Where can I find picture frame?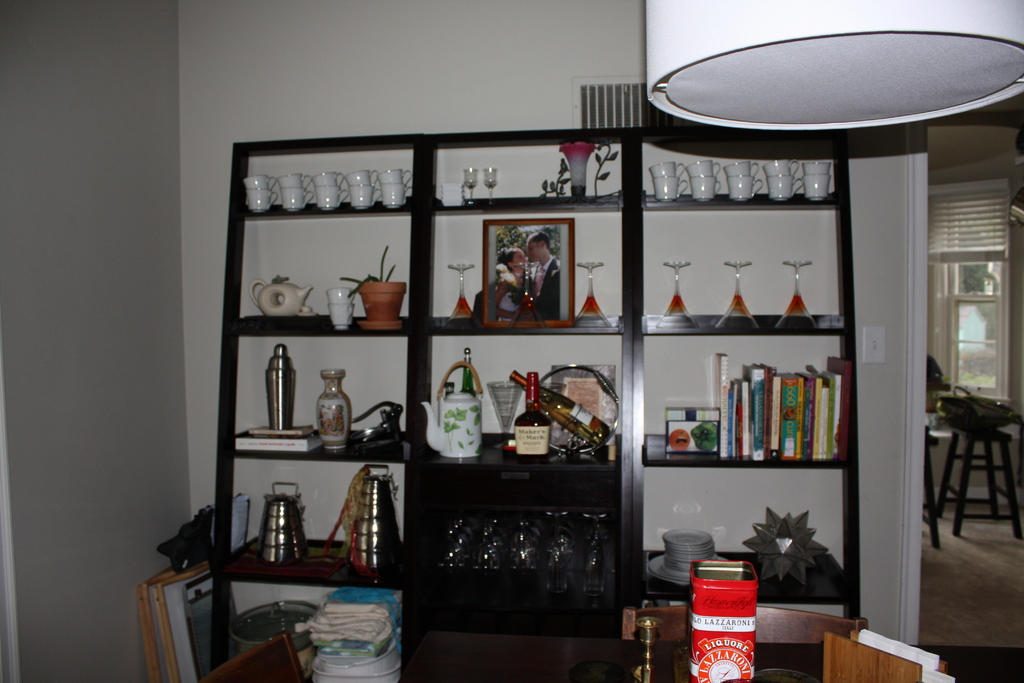
You can find it at detection(159, 567, 237, 682).
